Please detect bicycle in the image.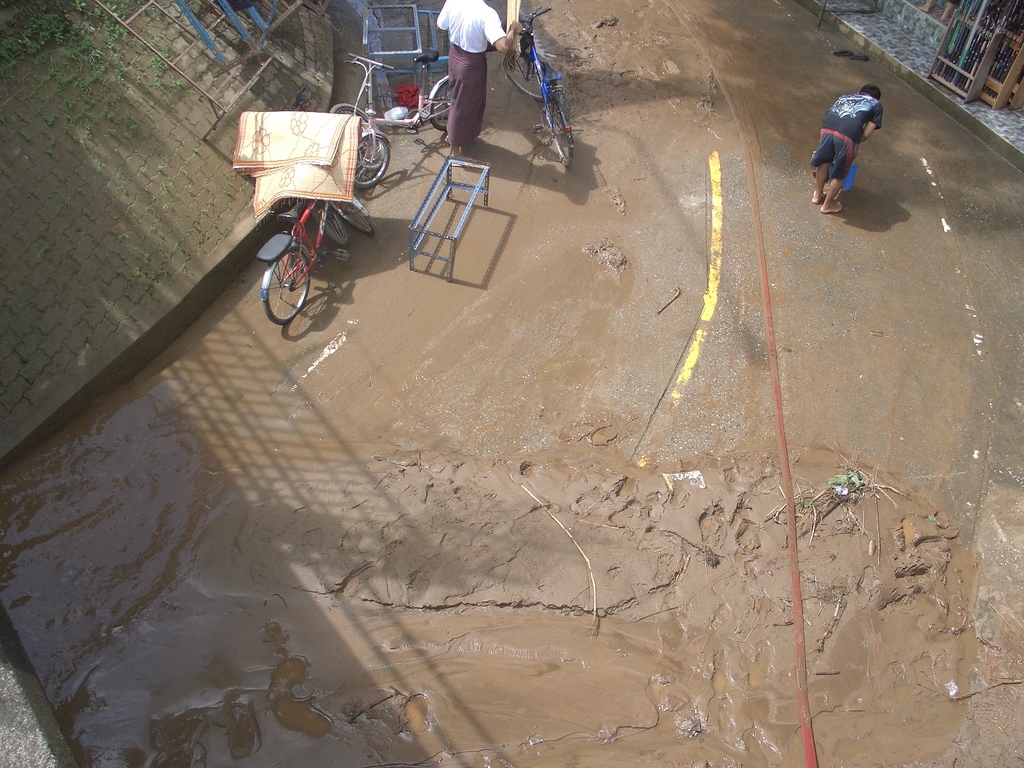
[left=257, top=159, right=379, bottom=327].
